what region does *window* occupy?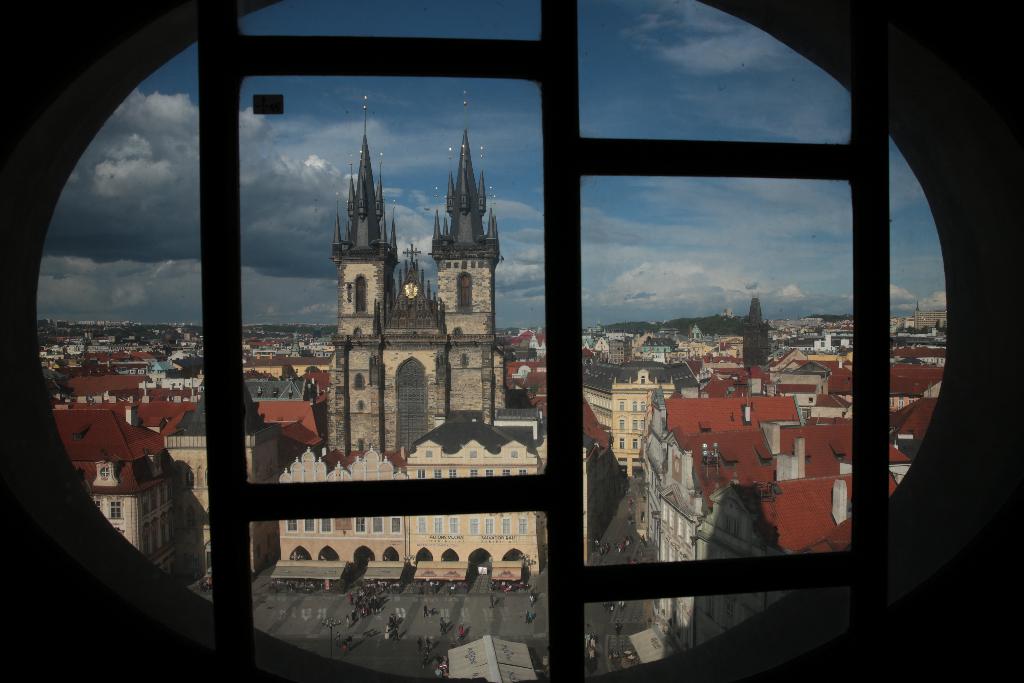
{"x1": 616, "y1": 397, "x2": 626, "y2": 412}.
